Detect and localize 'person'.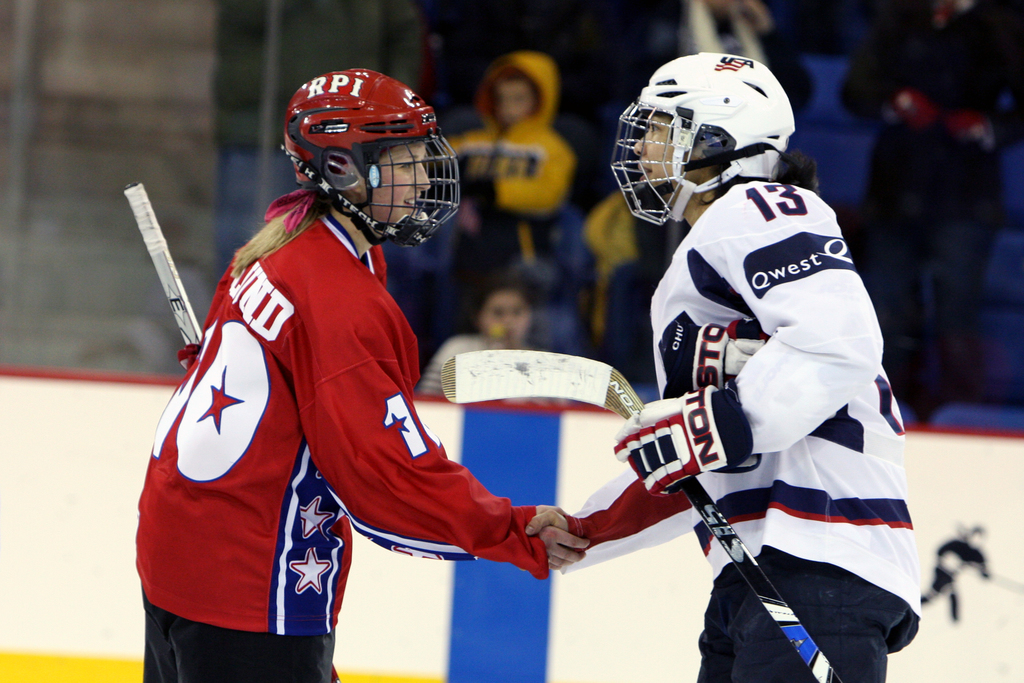
Localized at [583,184,695,358].
